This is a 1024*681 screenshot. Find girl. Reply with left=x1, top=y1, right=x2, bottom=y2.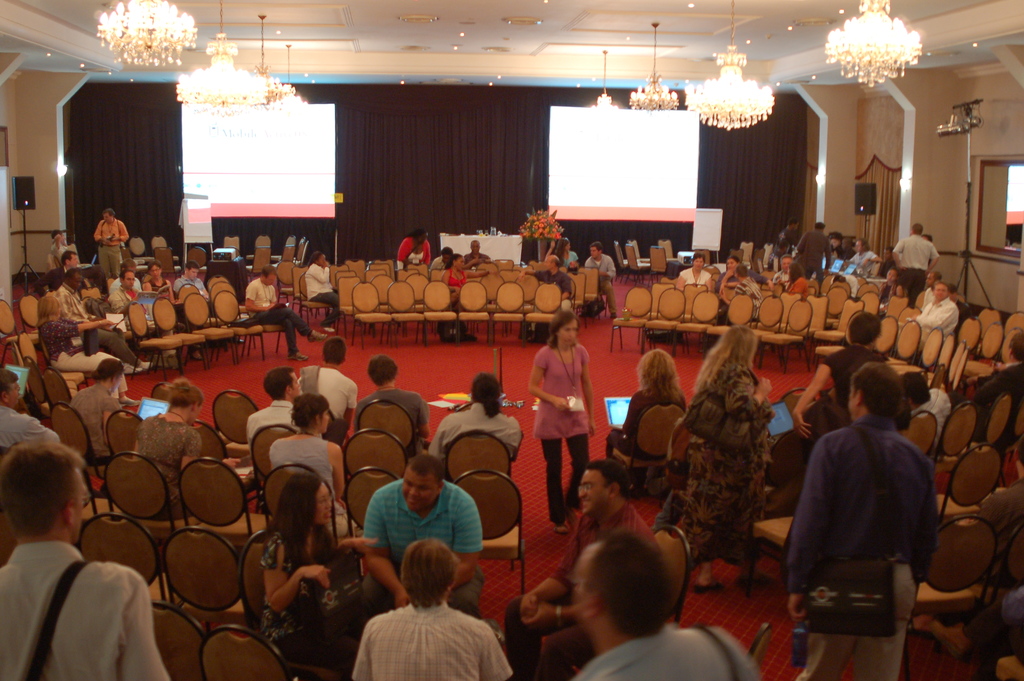
left=876, top=266, right=908, bottom=317.
